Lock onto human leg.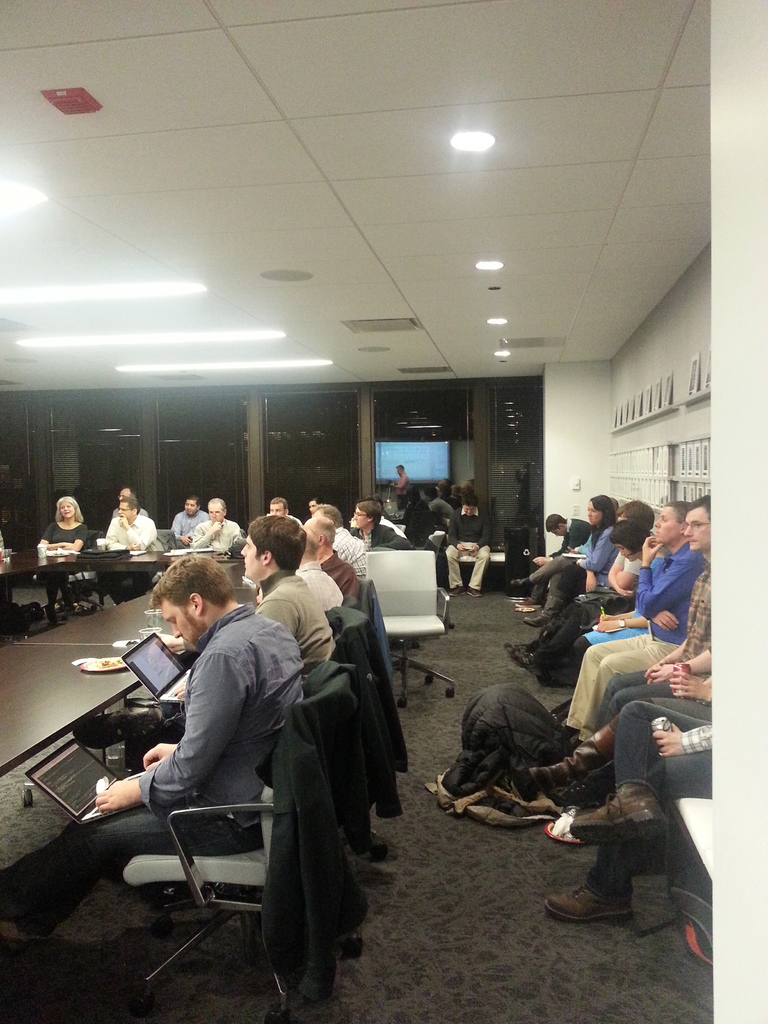
Locked: x1=524, y1=569, x2=588, y2=630.
